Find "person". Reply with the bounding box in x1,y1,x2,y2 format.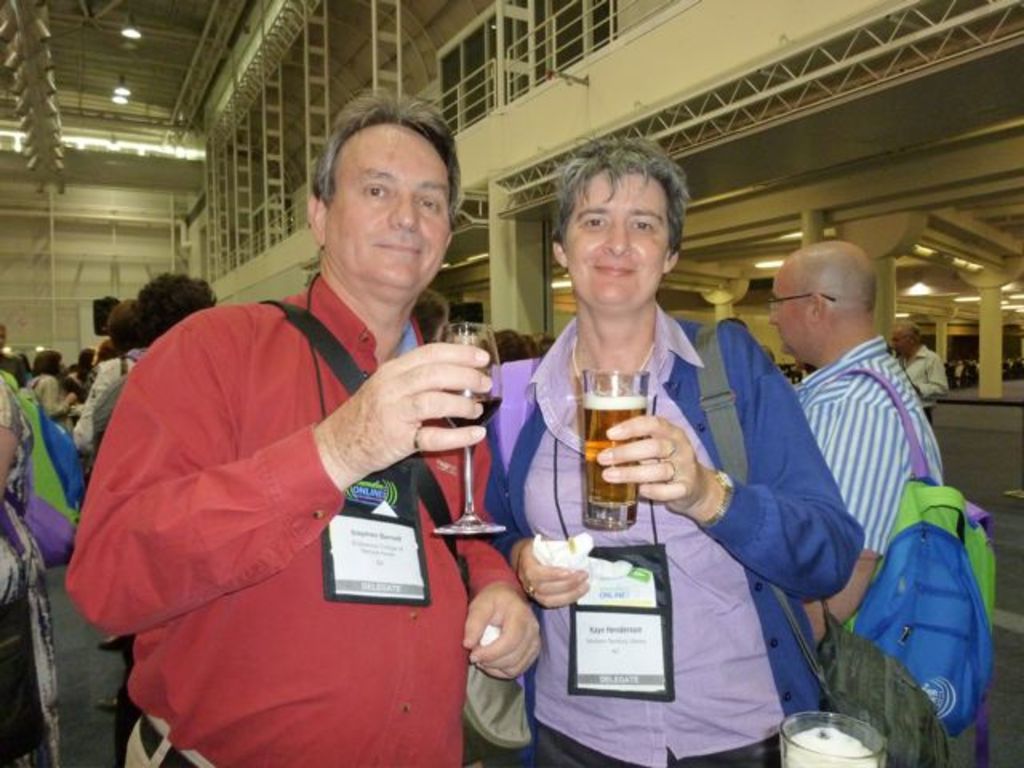
72,347,94,397.
